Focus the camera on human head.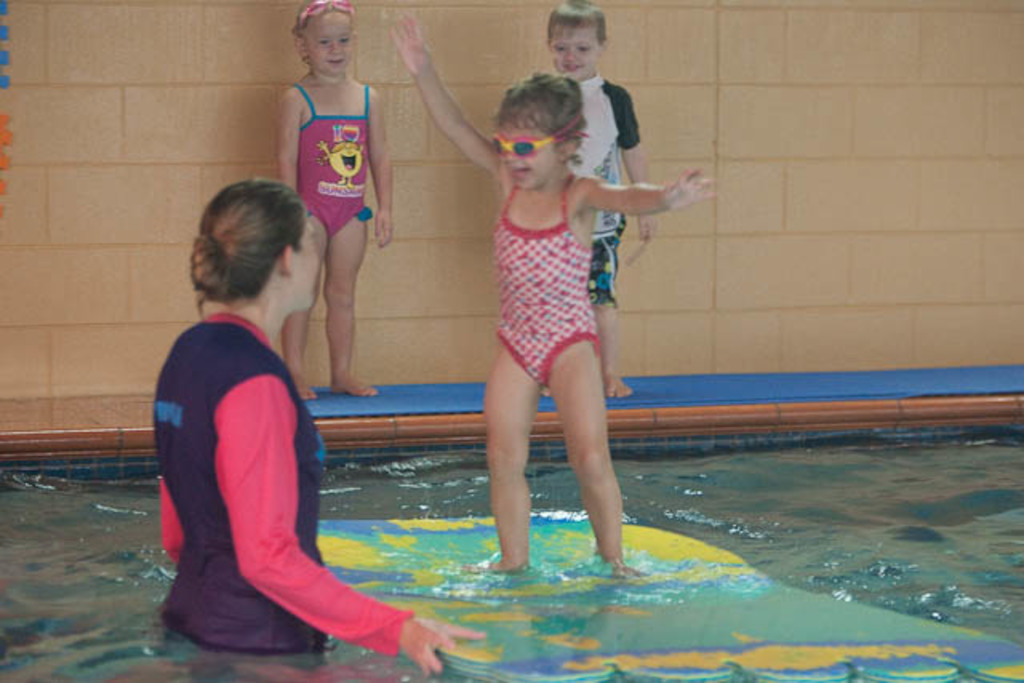
Focus region: [499,72,589,194].
